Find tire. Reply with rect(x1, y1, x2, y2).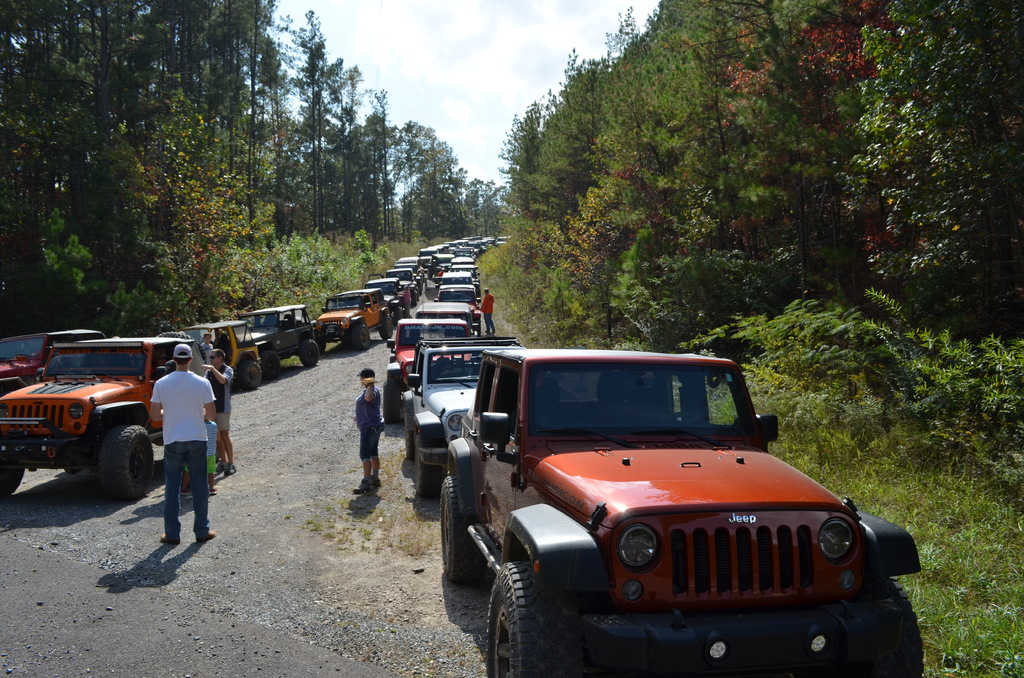
rect(483, 559, 551, 677).
